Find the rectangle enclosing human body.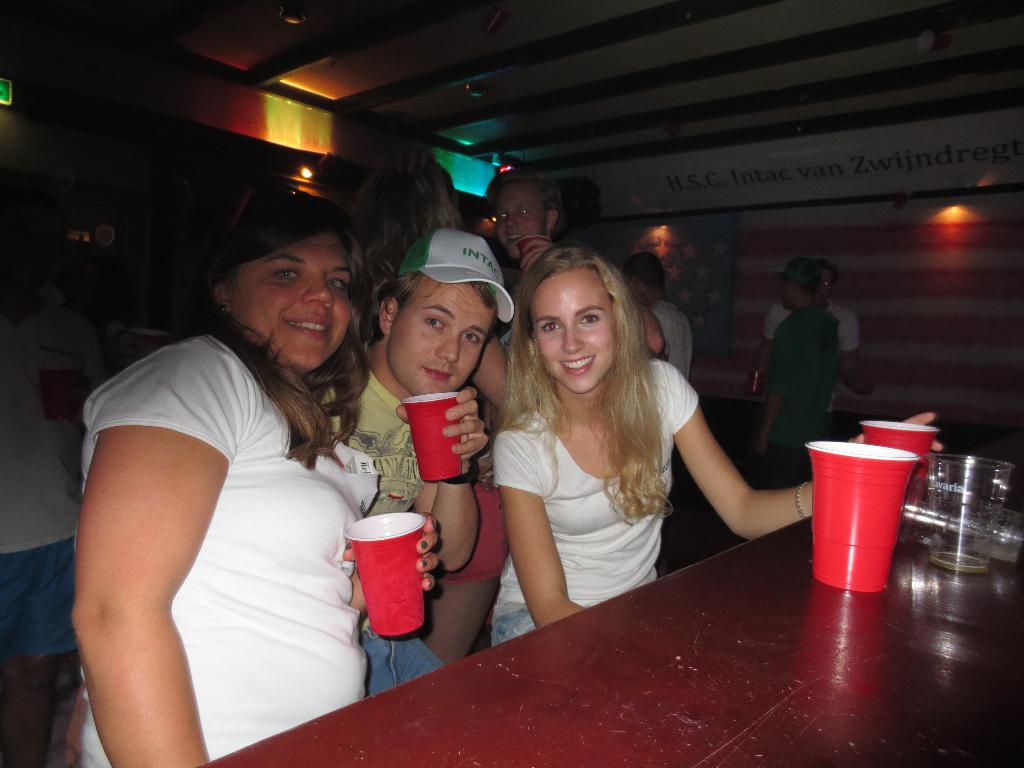
bbox=[493, 362, 821, 651].
